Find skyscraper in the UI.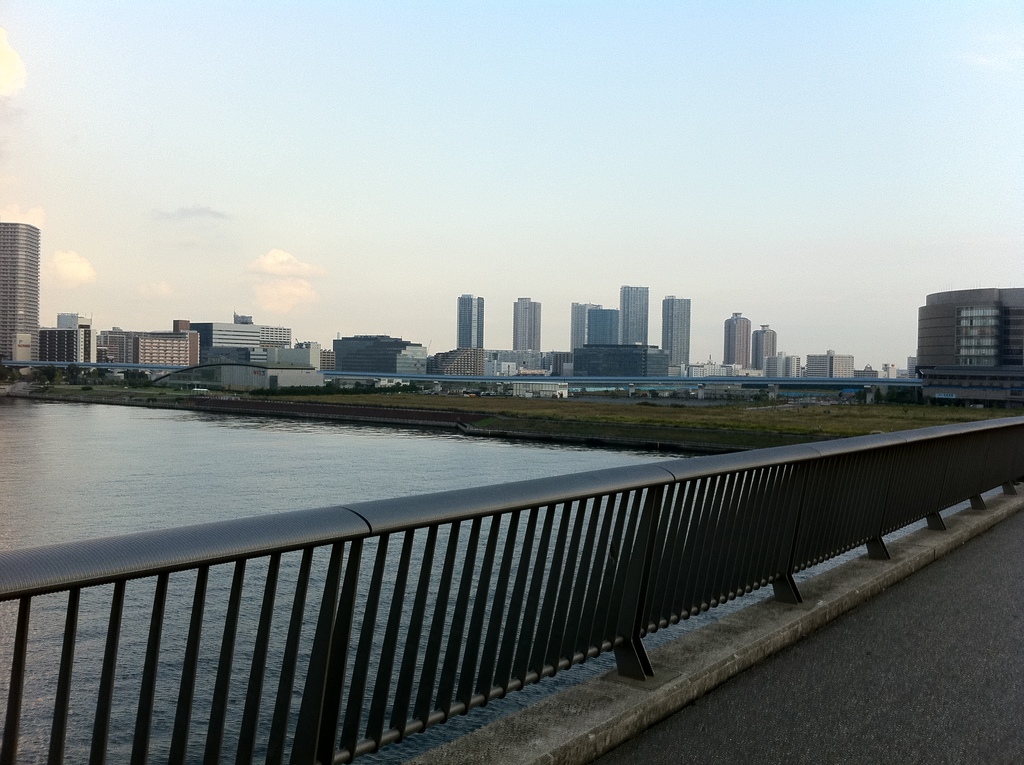
UI element at 0, 220, 40, 362.
